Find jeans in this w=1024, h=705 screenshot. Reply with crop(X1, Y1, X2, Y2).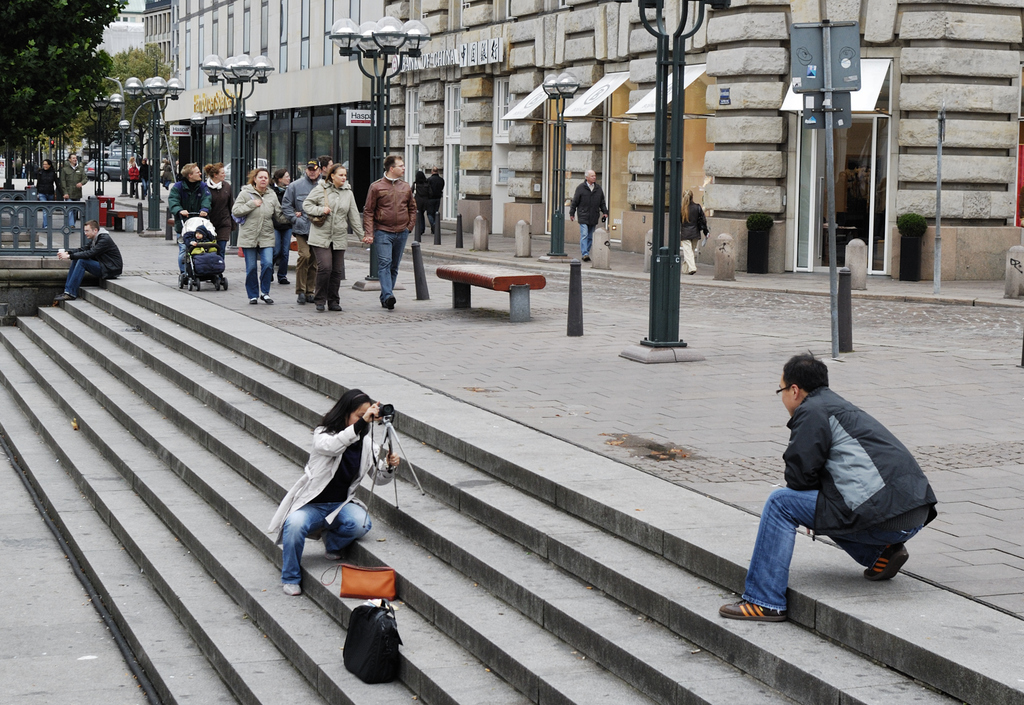
crop(377, 234, 406, 298).
